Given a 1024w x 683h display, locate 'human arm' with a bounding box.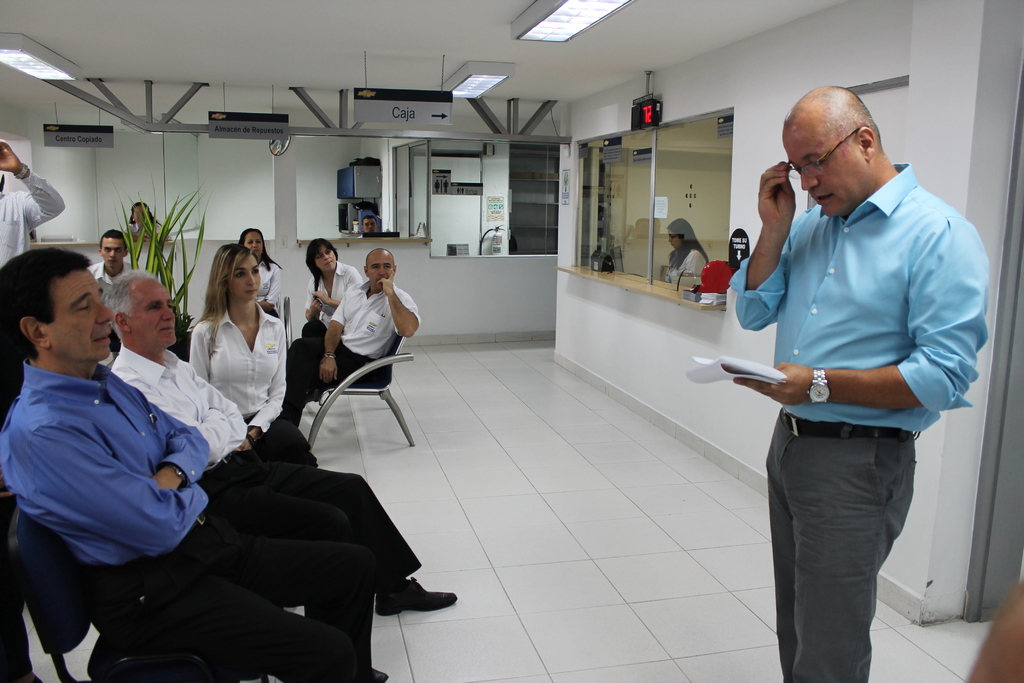
Located: <box>255,267,285,308</box>.
